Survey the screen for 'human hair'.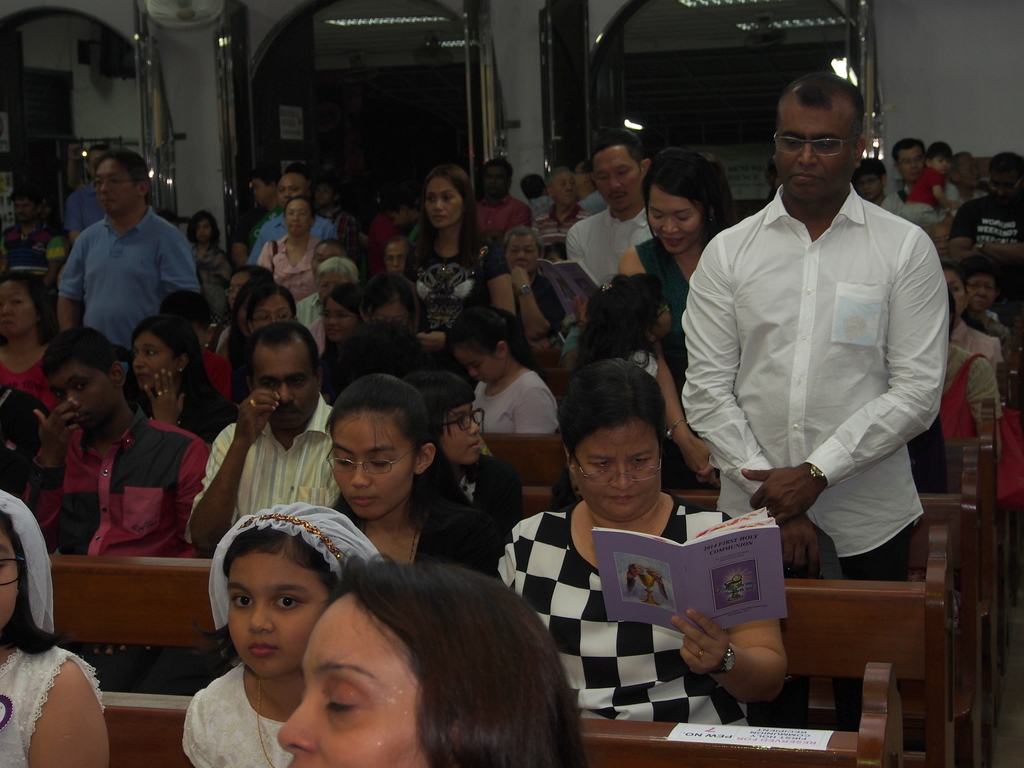
Survey found: 558:358:665:458.
